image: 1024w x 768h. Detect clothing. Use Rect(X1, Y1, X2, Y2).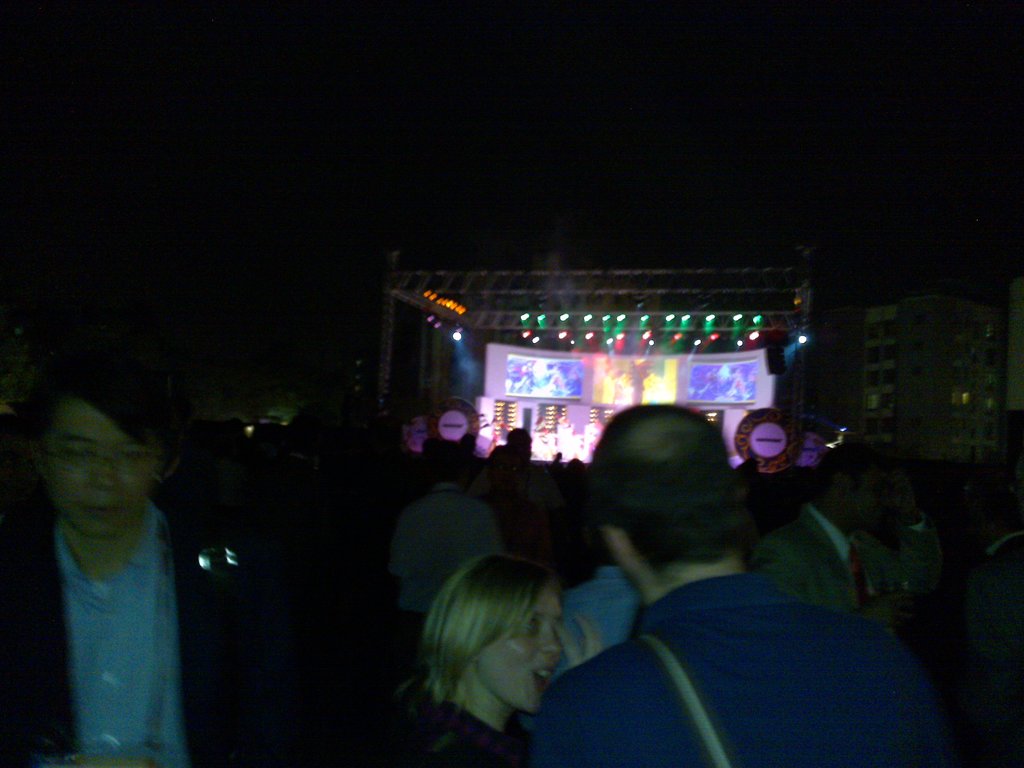
Rect(554, 515, 900, 762).
